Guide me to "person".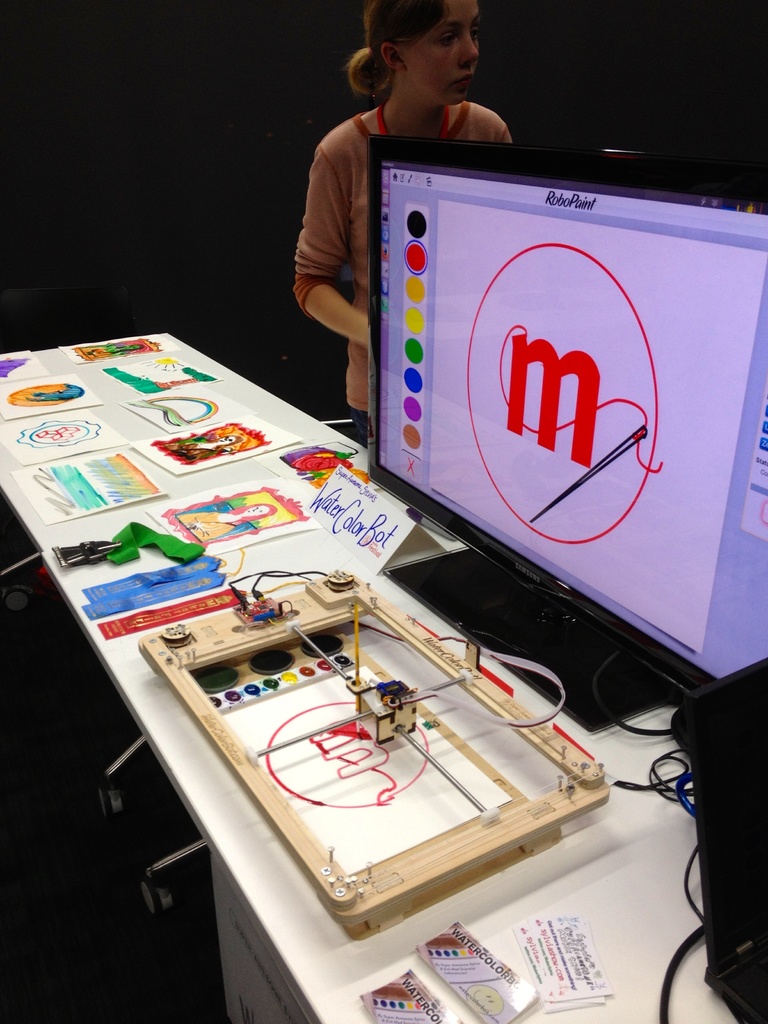
Guidance: BBox(282, 0, 477, 483).
